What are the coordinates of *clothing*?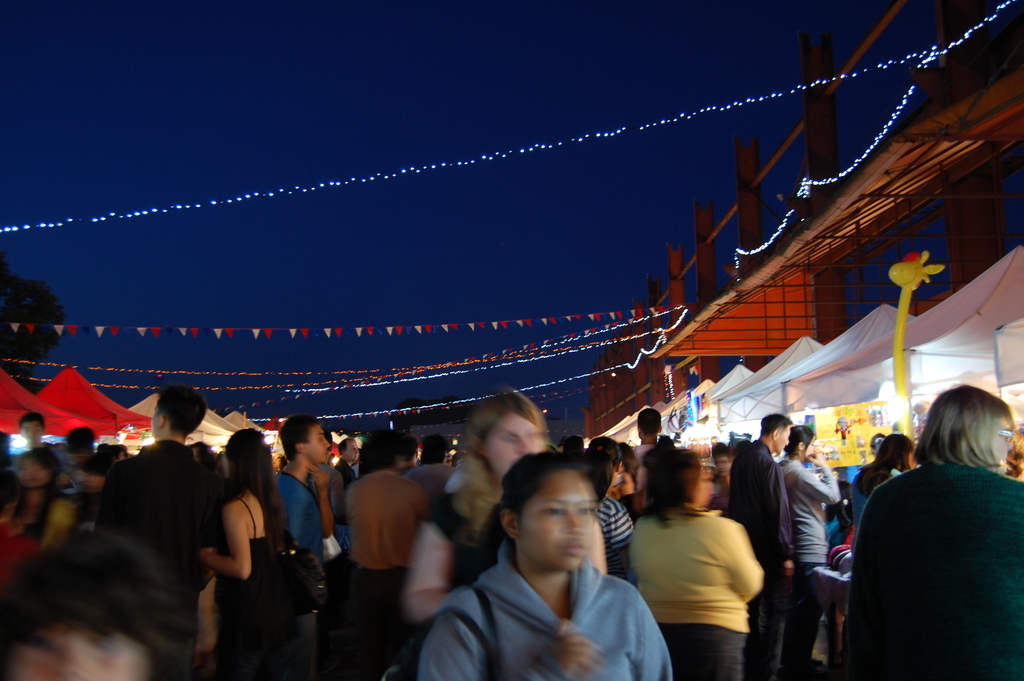
rect(346, 472, 424, 660).
